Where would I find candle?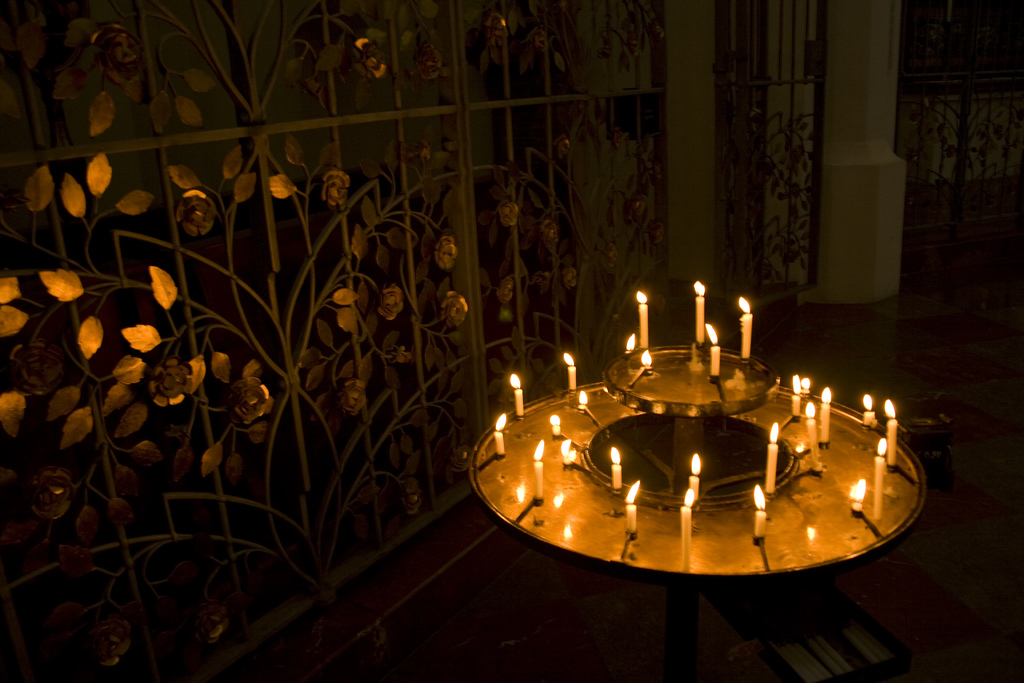
At l=764, t=420, r=780, b=495.
